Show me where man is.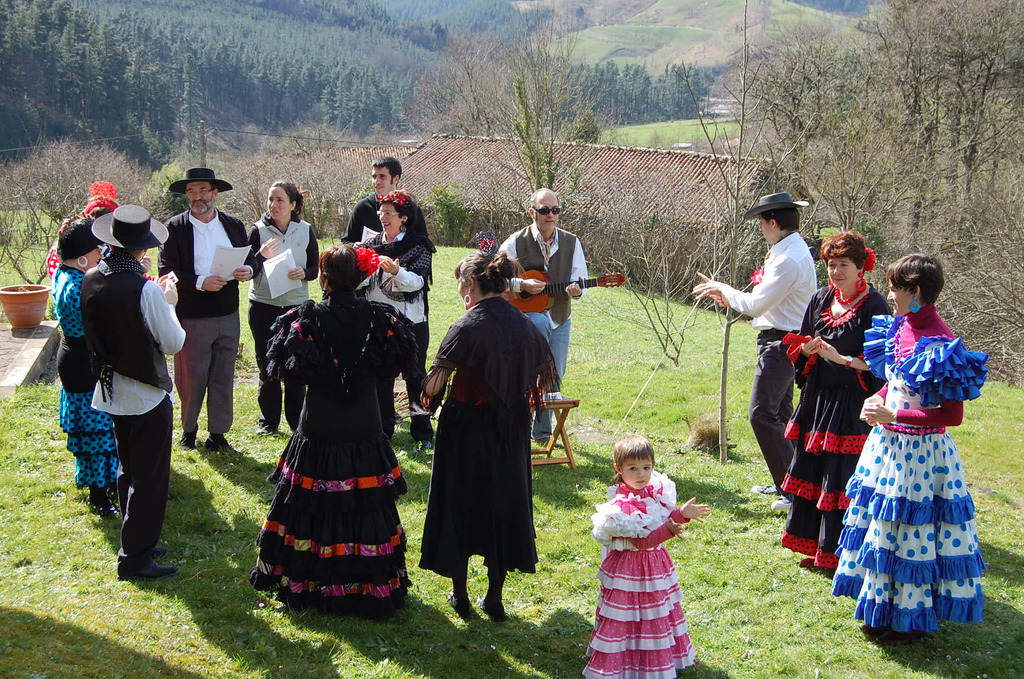
man is at 148, 172, 241, 480.
